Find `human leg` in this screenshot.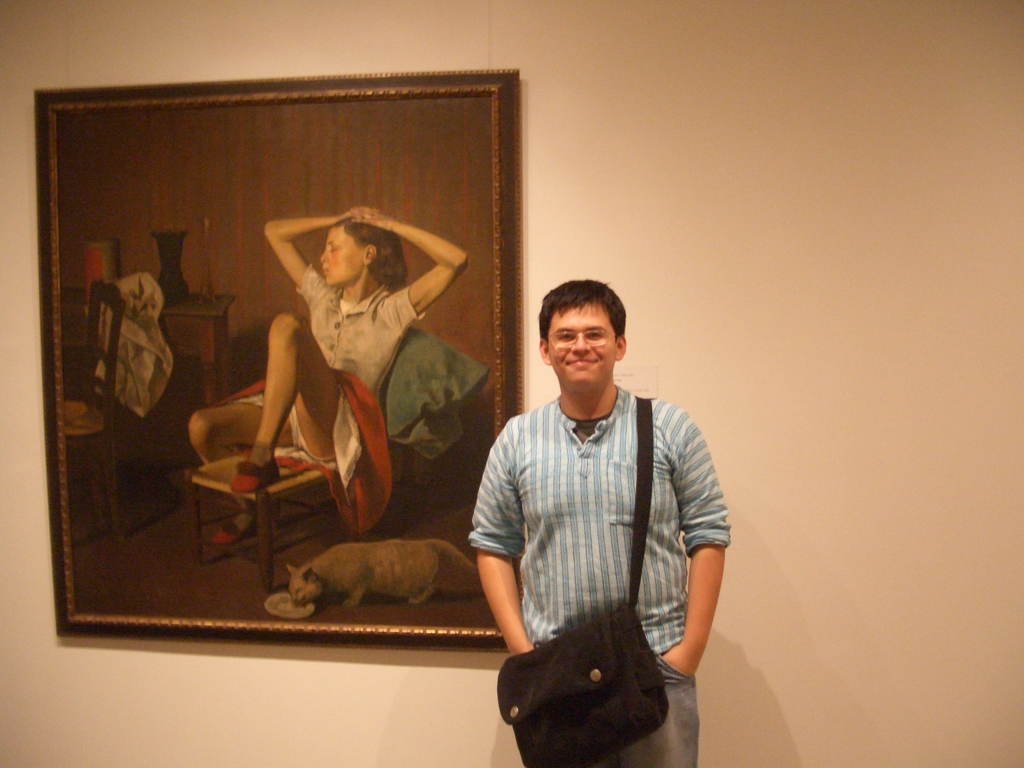
The bounding box for `human leg` is (186,399,293,550).
